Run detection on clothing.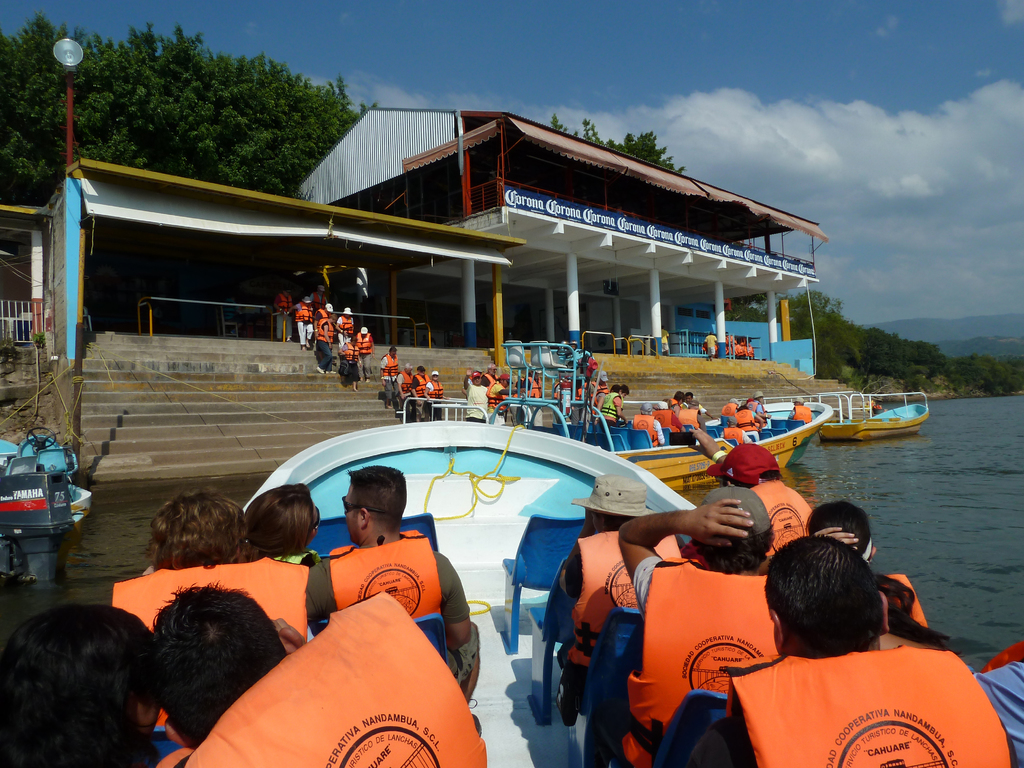
Result: [x1=705, y1=333, x2=717, y2=351].
